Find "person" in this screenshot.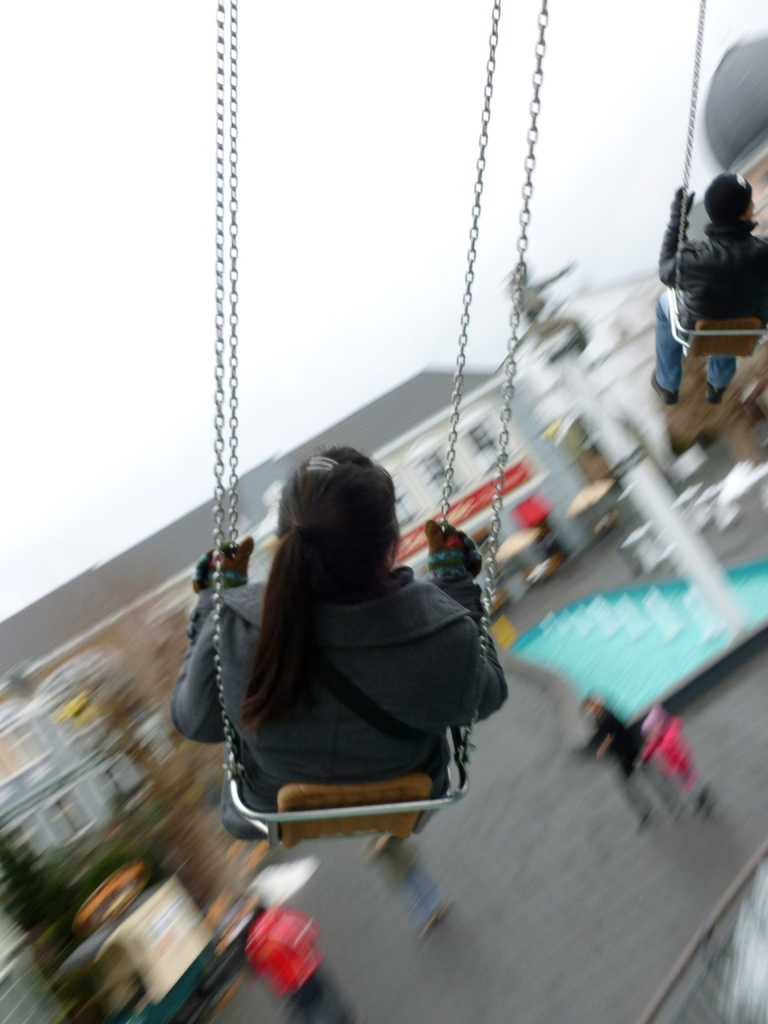
The bounding box for "person" is BBox(241, 902, 353, 1023).
